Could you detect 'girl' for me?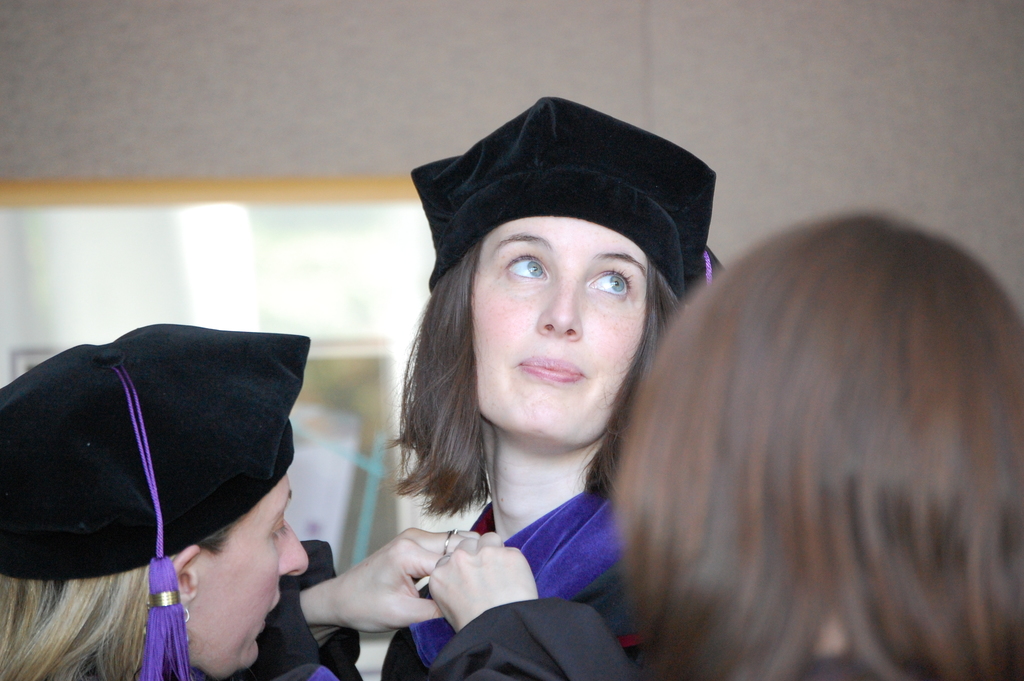
Detection result: 383 99 730 680.
